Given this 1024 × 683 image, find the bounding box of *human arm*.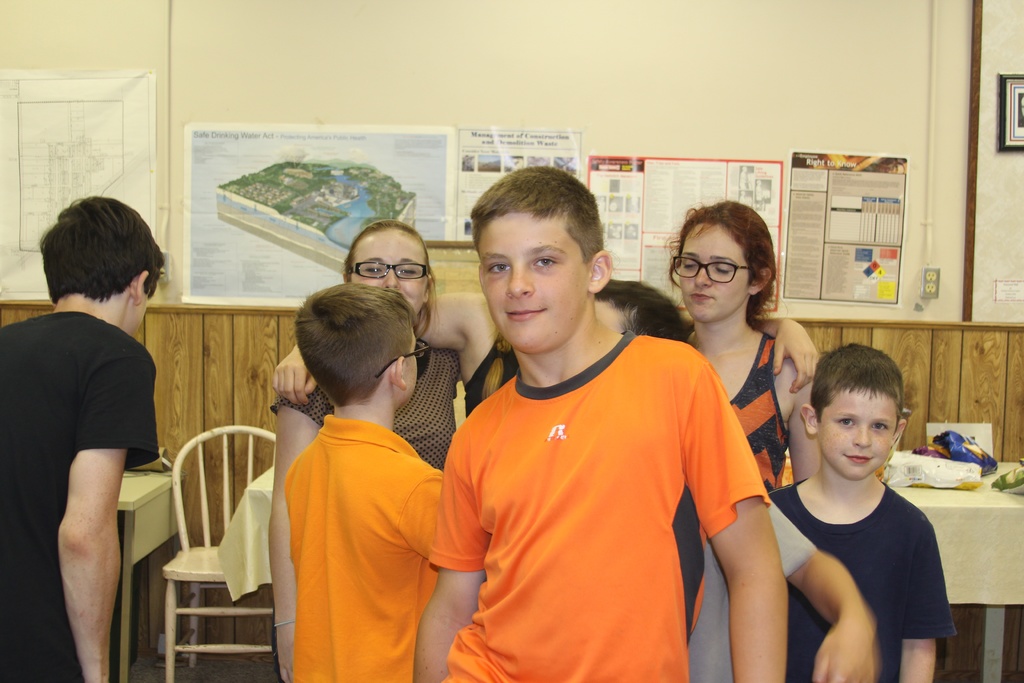
l=47, t=350, r=163, b=682.
